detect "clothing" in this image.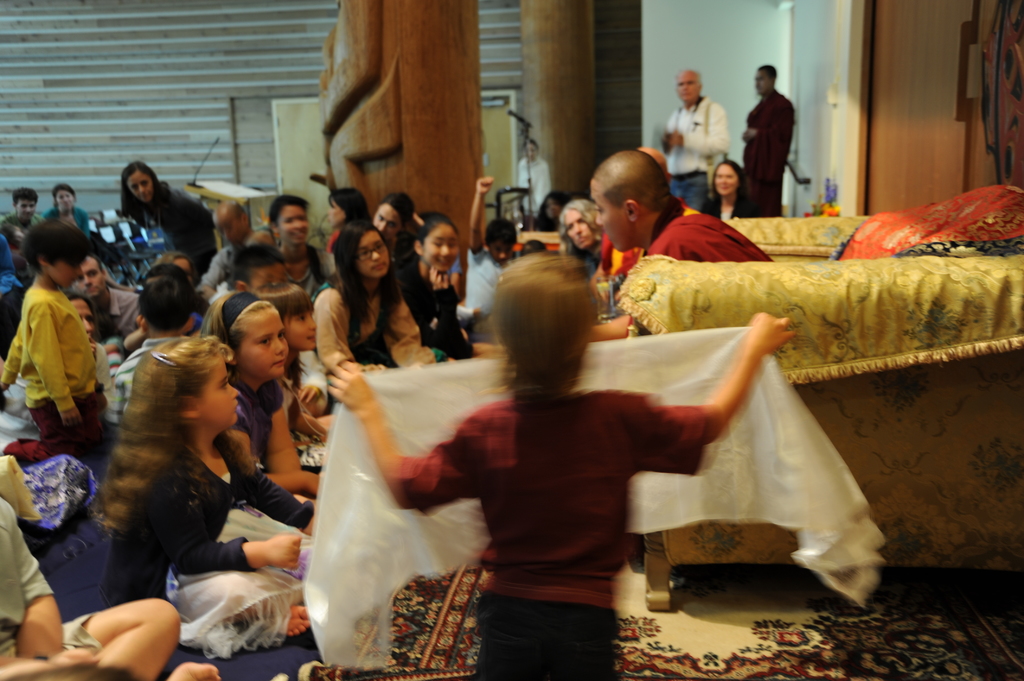
Detection: left=389, top=260, right=474, bottom=353.
